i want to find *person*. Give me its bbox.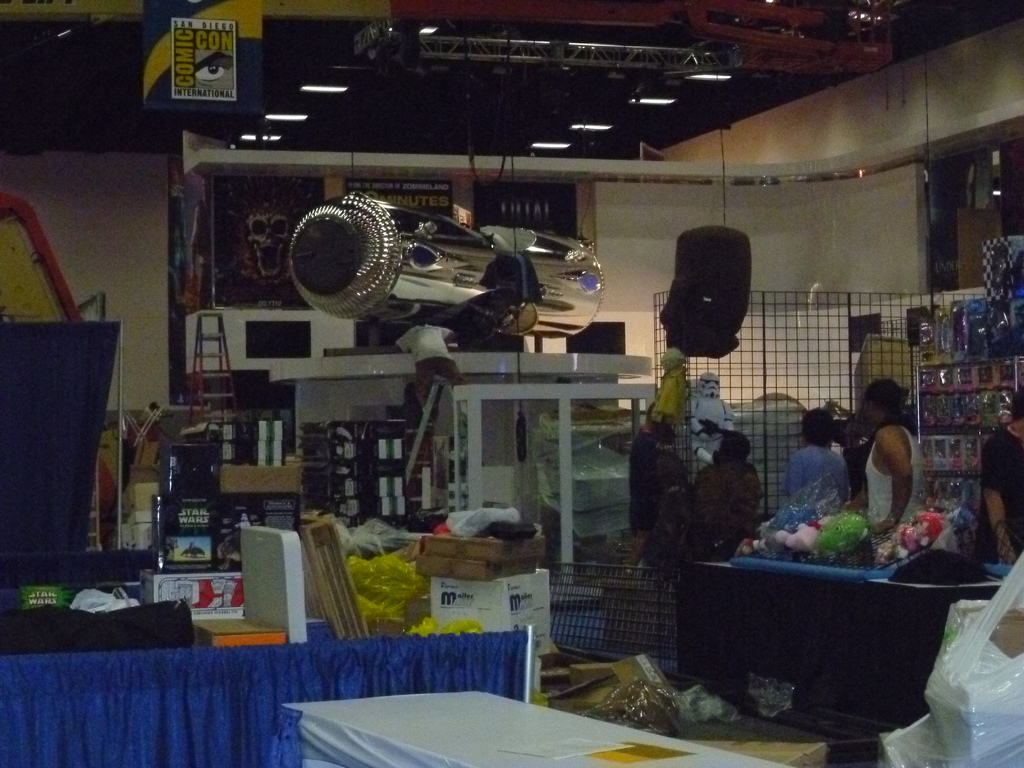
[691,371,737,460].
